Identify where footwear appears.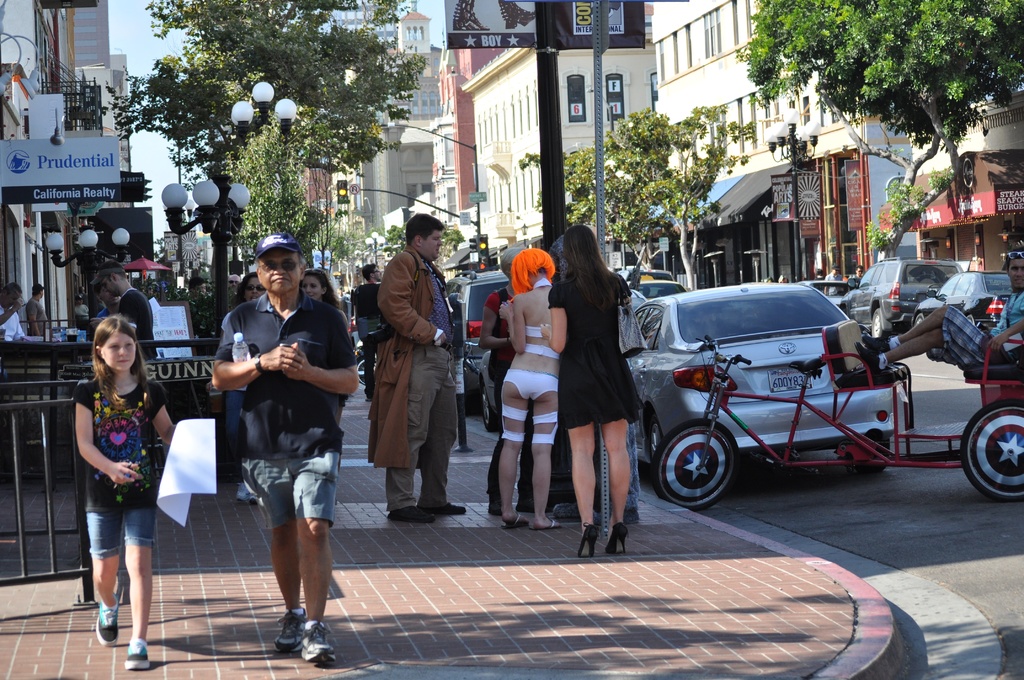
Appears at <bbox>420, 503, 467, 519</bbox>.
